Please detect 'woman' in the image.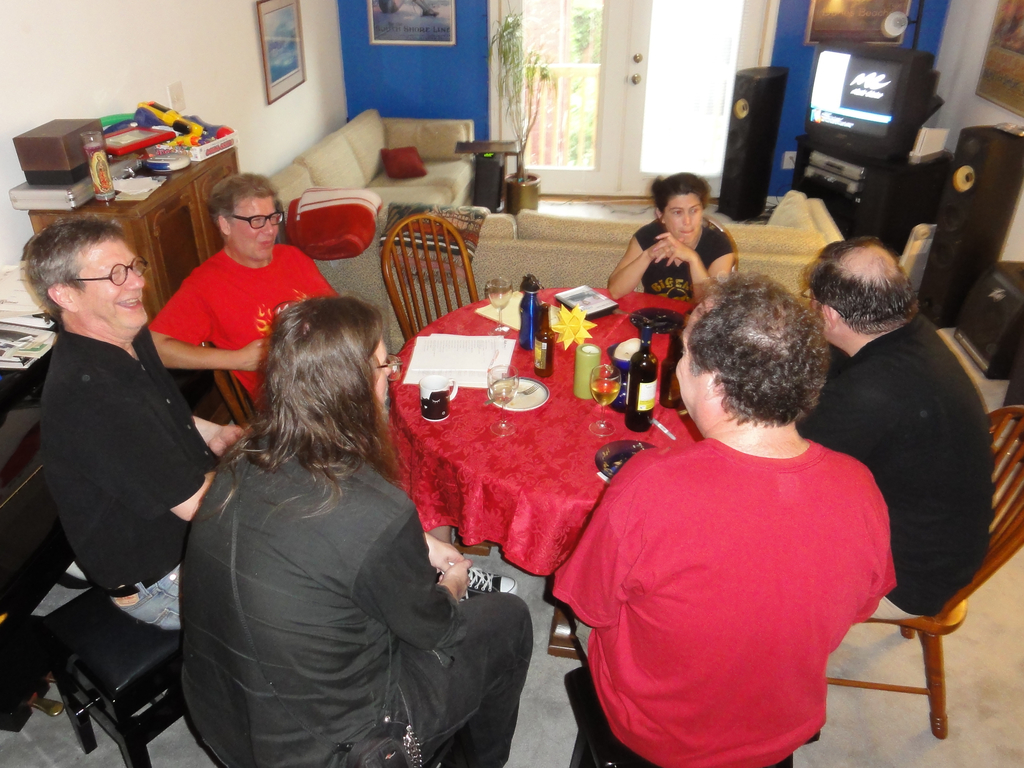
x1=607 y1=170 x2=740 y2=308.
